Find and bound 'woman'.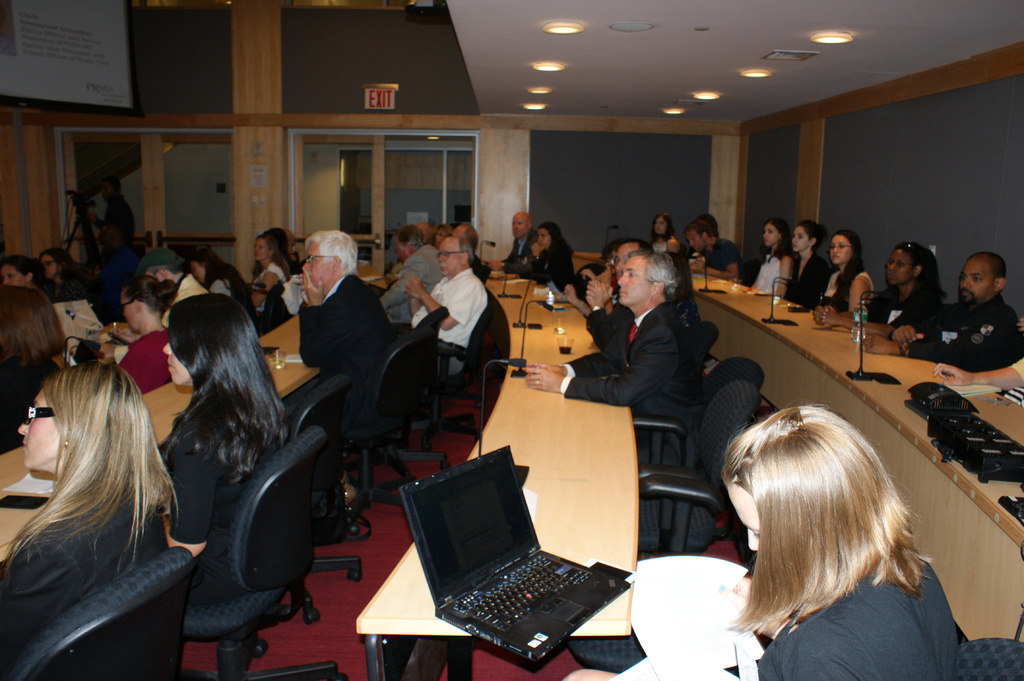
Bound: (x1=190, y1=246, x2=244, y2=303).
